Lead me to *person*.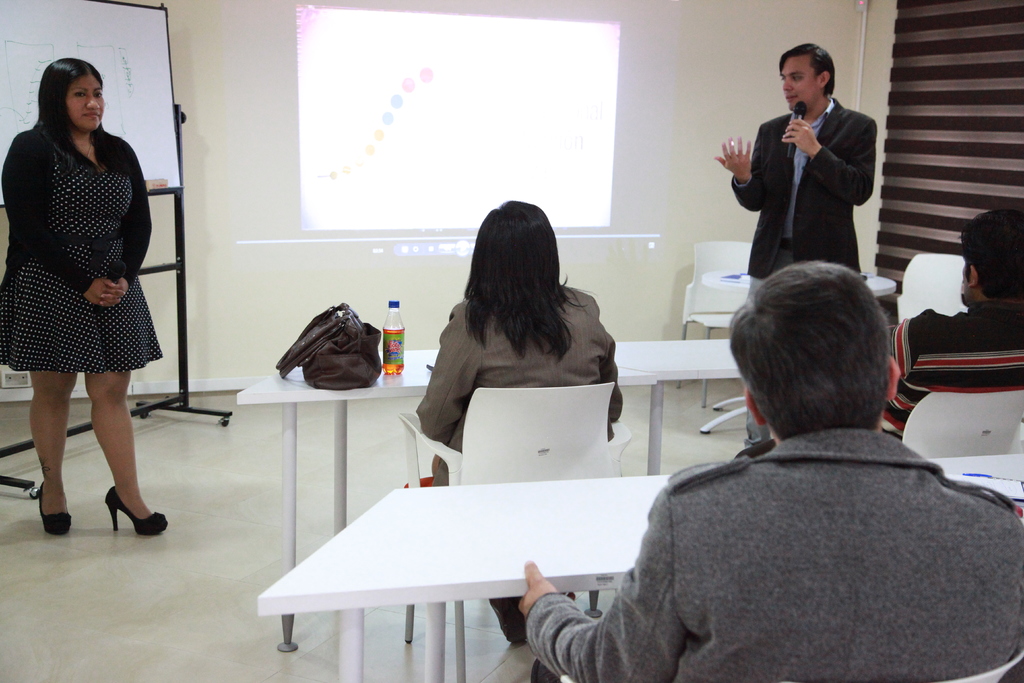
Lead to bbox(18, 56, 165, 547).
